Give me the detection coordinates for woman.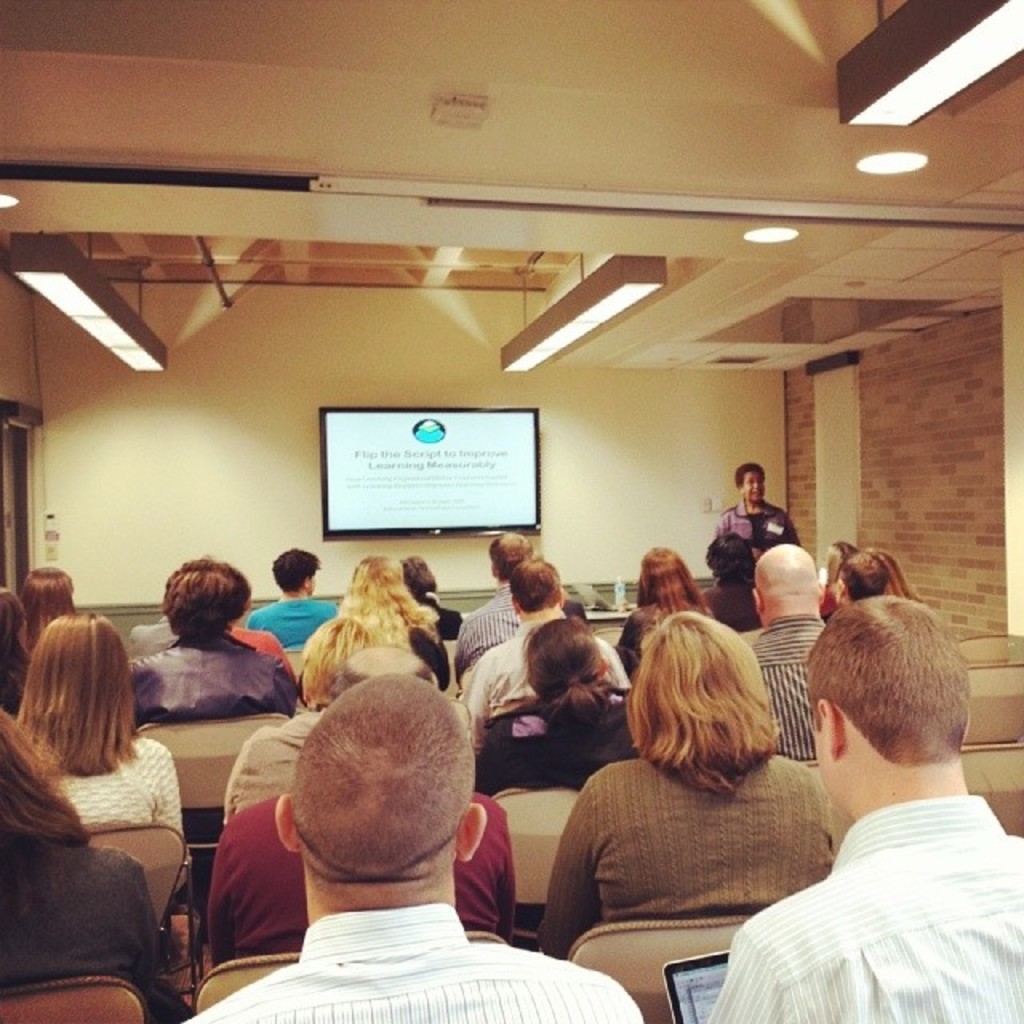
<region>538, 614, 861, 984</region>.
